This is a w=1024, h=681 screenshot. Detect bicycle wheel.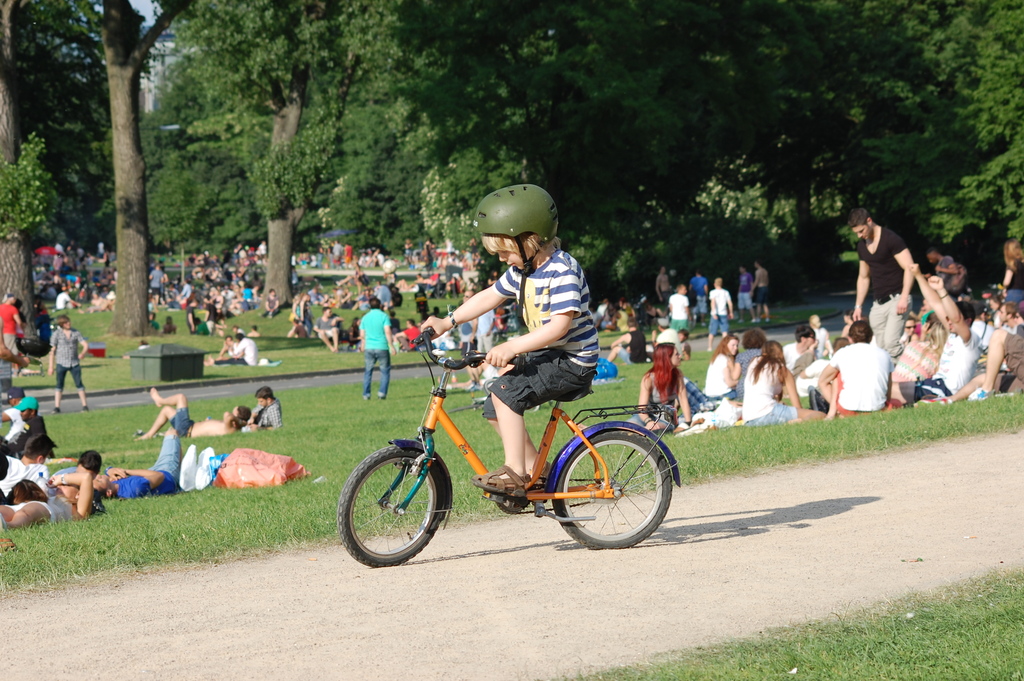
l=553, t=423, r=675, b=549.
